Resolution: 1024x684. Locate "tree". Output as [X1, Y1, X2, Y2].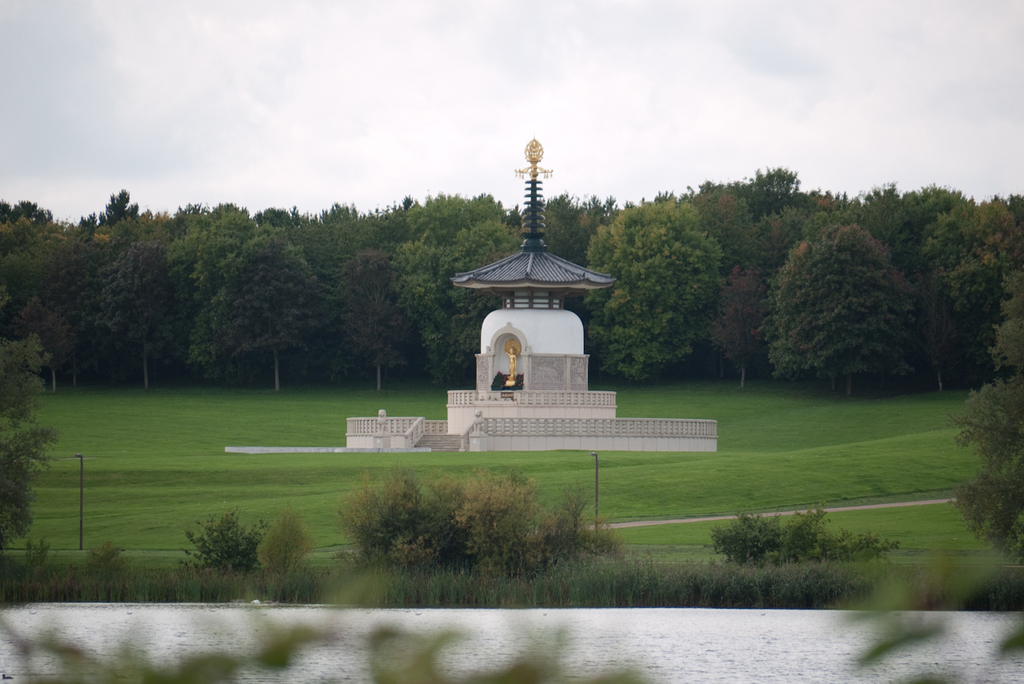
[953, 305, 1023, 564].
